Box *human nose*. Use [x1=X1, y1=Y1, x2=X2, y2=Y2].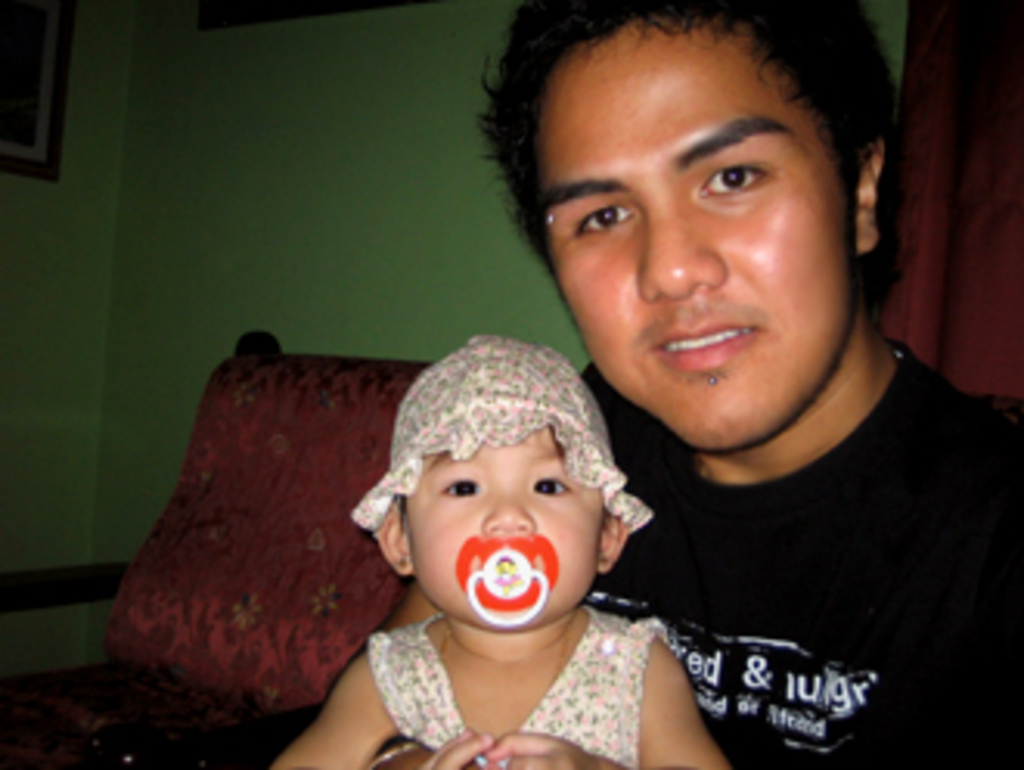
[x1=639, y1=202, x2=732, y2=304].
